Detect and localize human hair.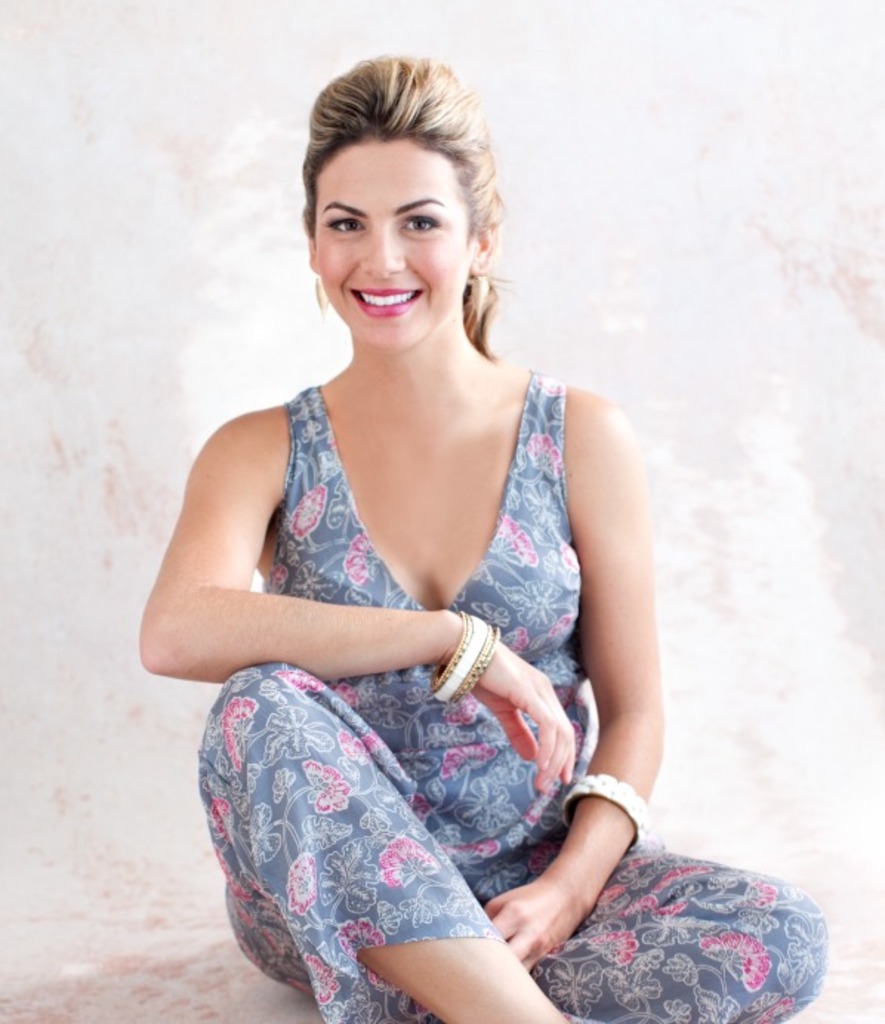
Localized at bbox=(286, 43, 496, 302).
